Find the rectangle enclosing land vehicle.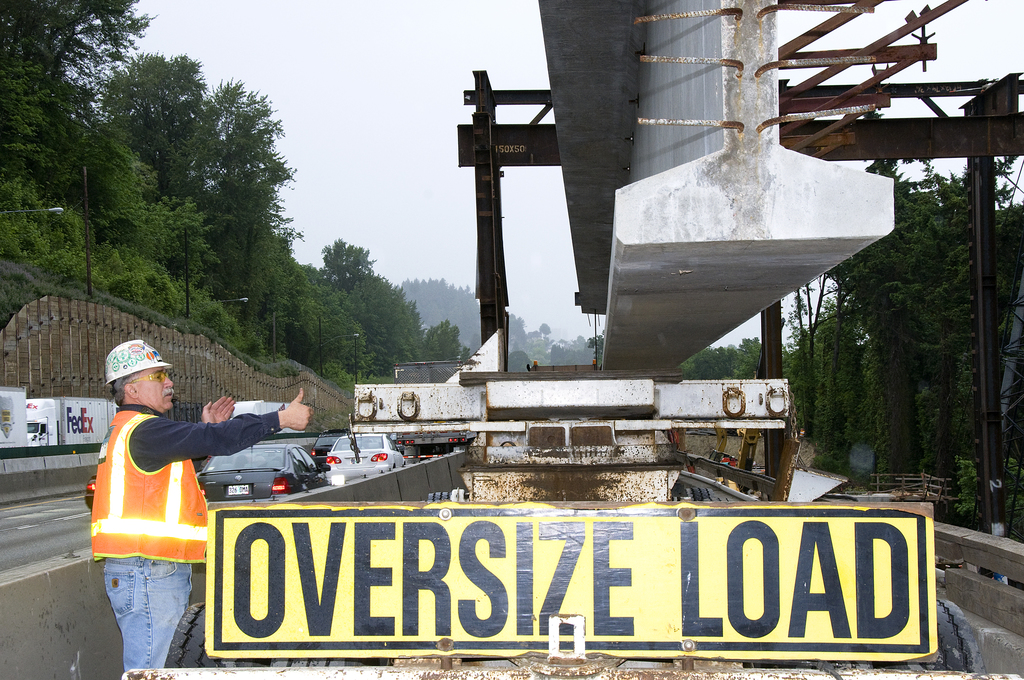
x1=121 y1=0 x2=1022 y2=679.
